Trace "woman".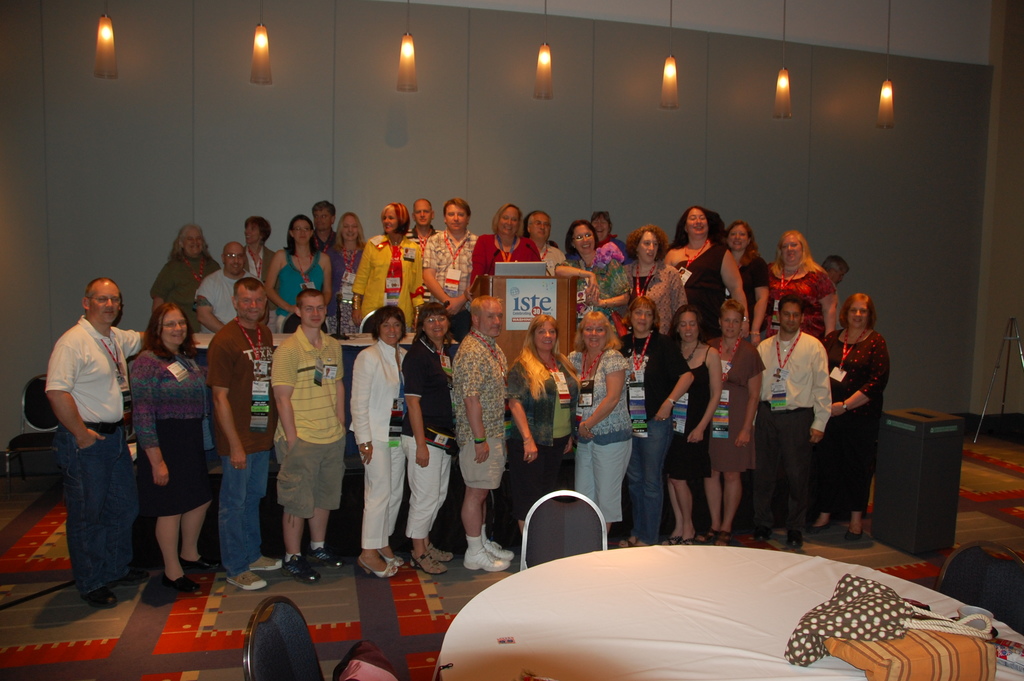
Traced to (x1=653, y1=208, x2=744, y2=347).
